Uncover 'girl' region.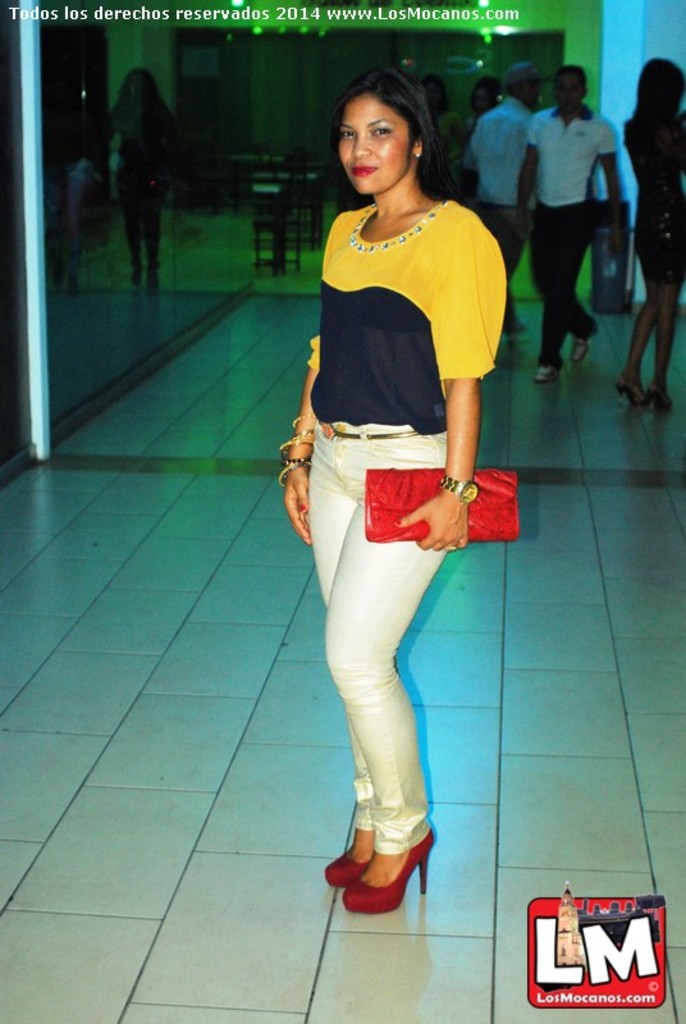
Uncovered: select_region(278, 61, 509, 916).
